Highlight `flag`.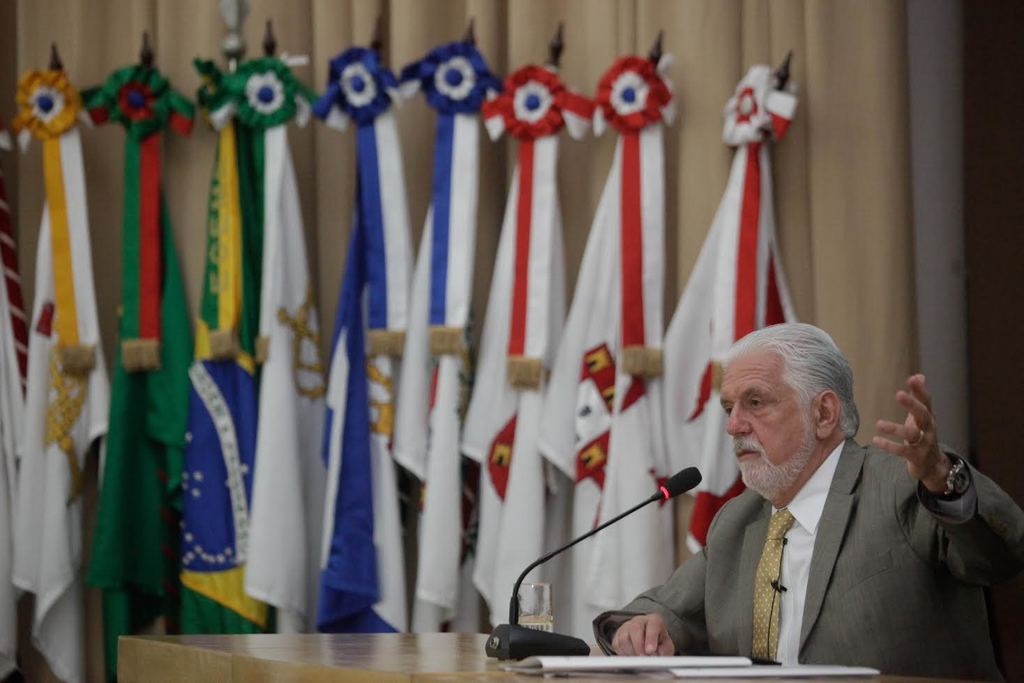
Highlighted region: (291,38,429,617).
